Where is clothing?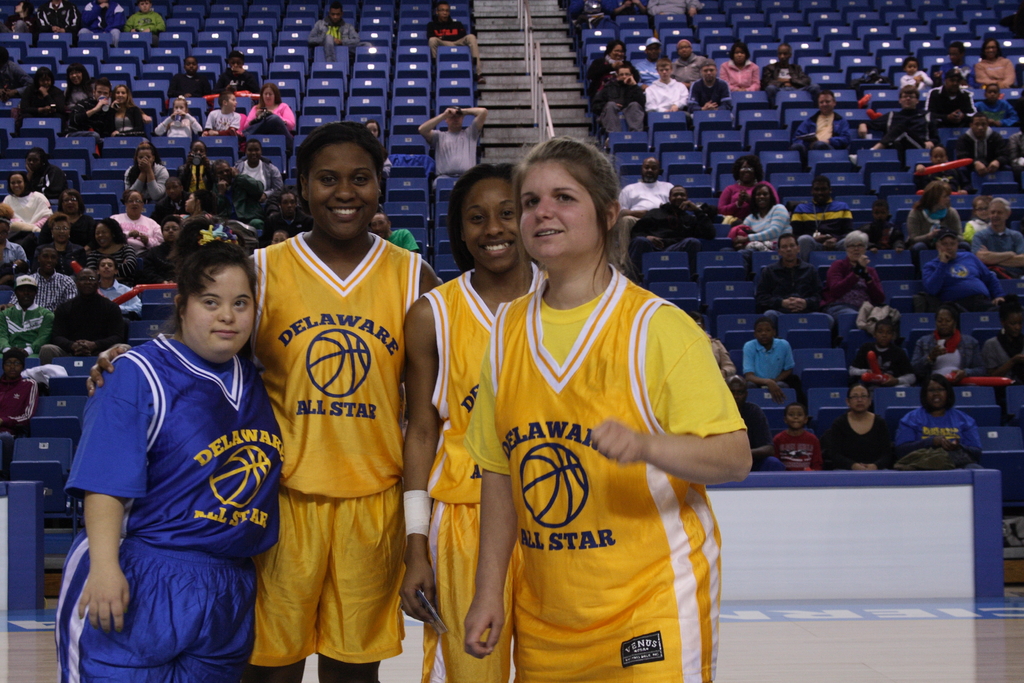
rect(790, 108, 849, 154).
